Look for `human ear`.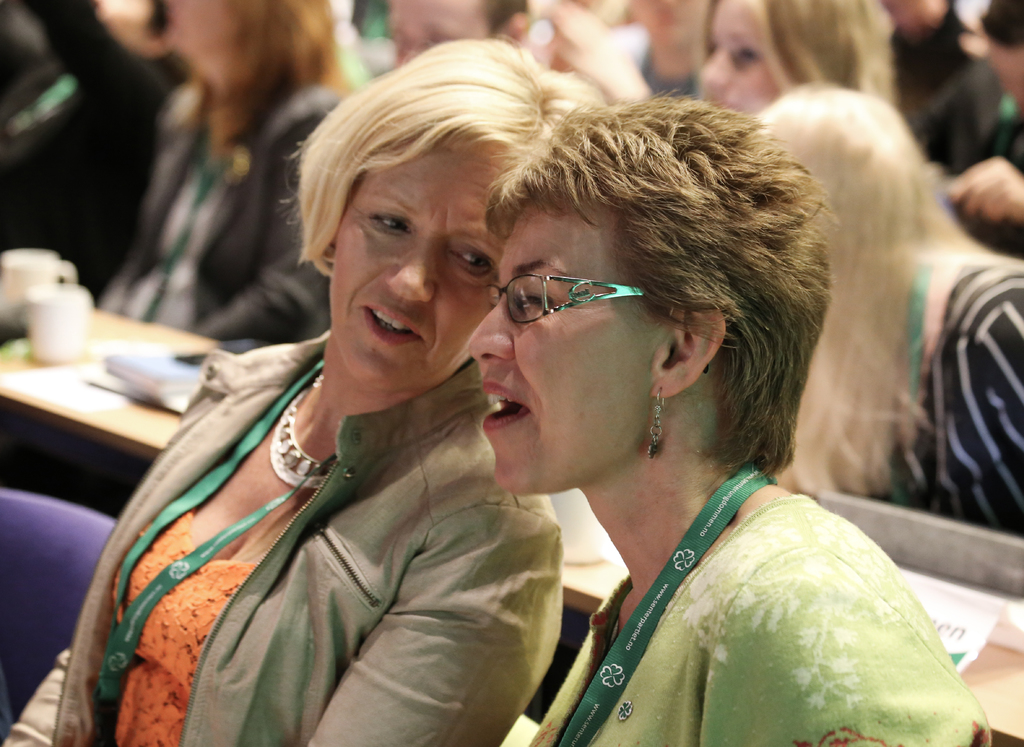
Found: (x1=323, y1=237, x2=340, y2=262).
